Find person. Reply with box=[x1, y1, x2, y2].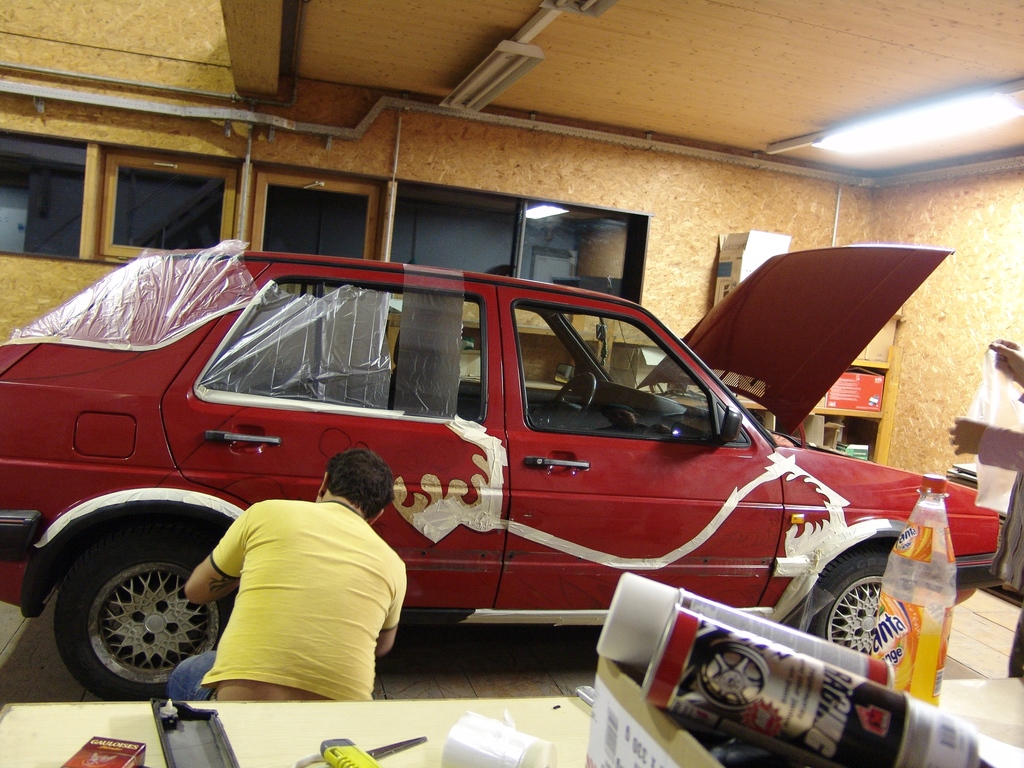
box=[944, 333, 1023, 676].
